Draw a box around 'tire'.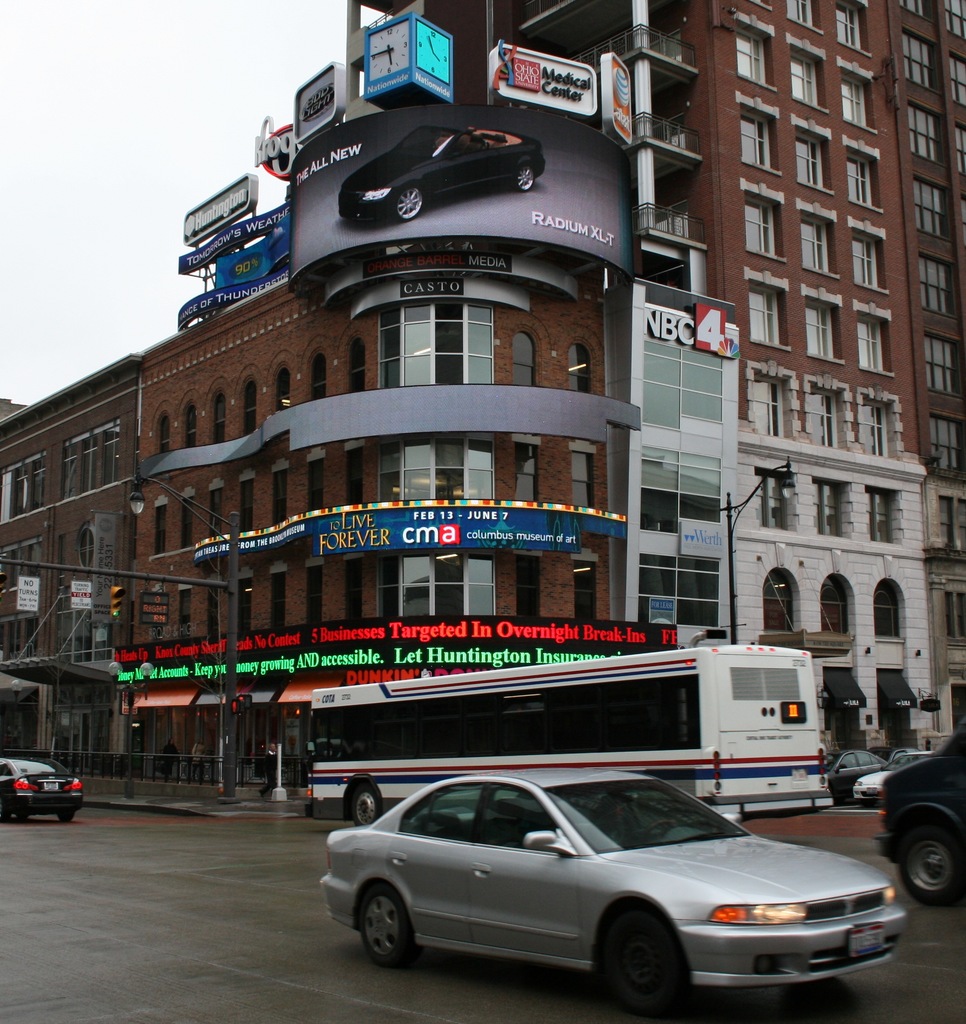
crop(4, 811, 26, 820).
